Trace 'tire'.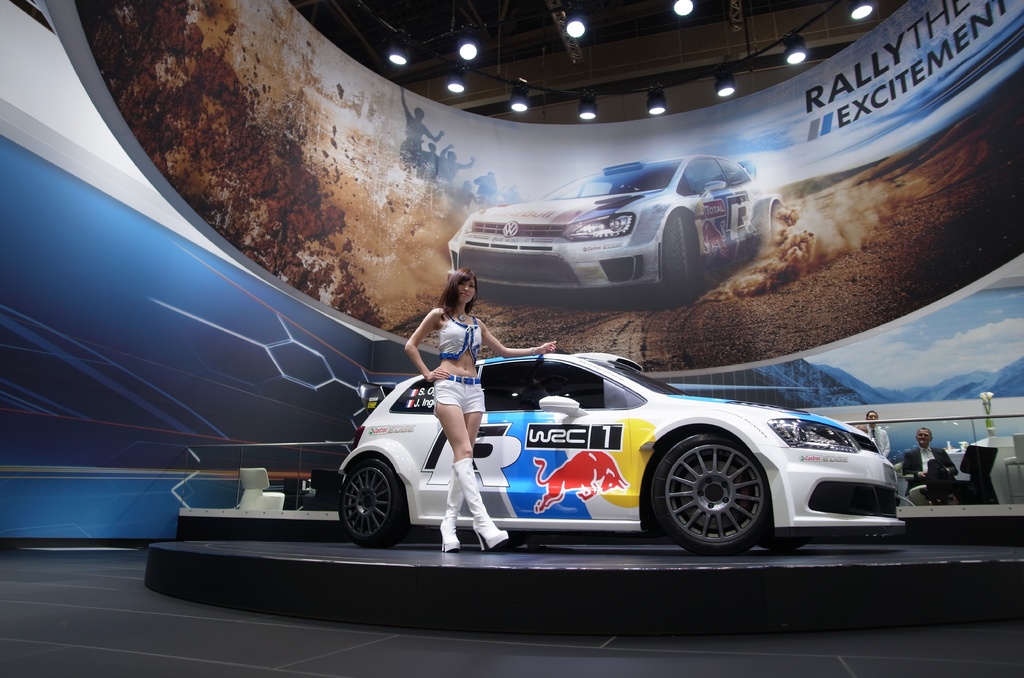
Traced to <box>655,432,774,555</box>.
